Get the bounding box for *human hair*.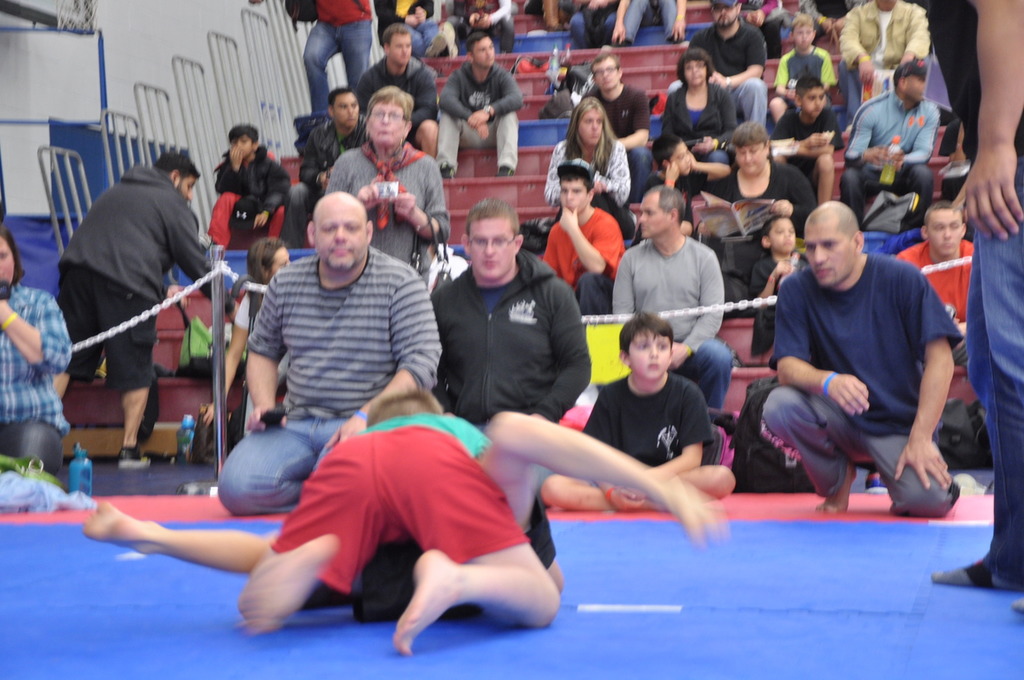
box=[462, 195, 520, 236].
